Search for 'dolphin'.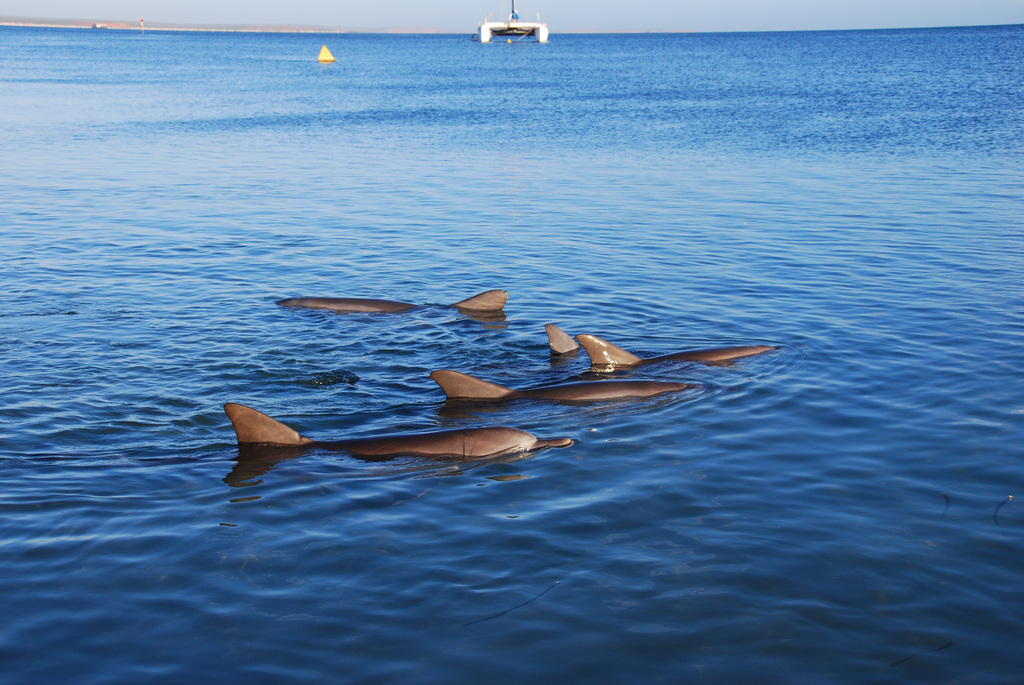
Found at detection(582, 331, 774, 377).
